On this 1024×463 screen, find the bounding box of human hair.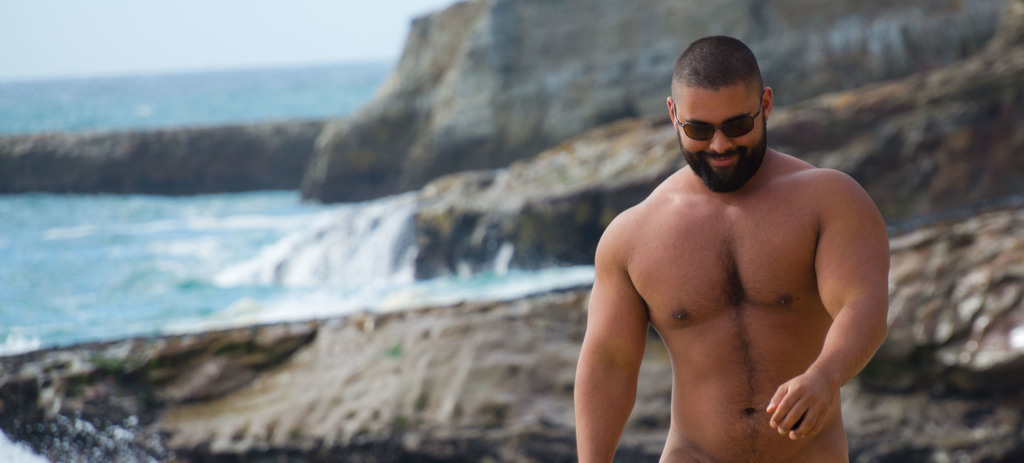
Bounding box: 676/39/755/90.
